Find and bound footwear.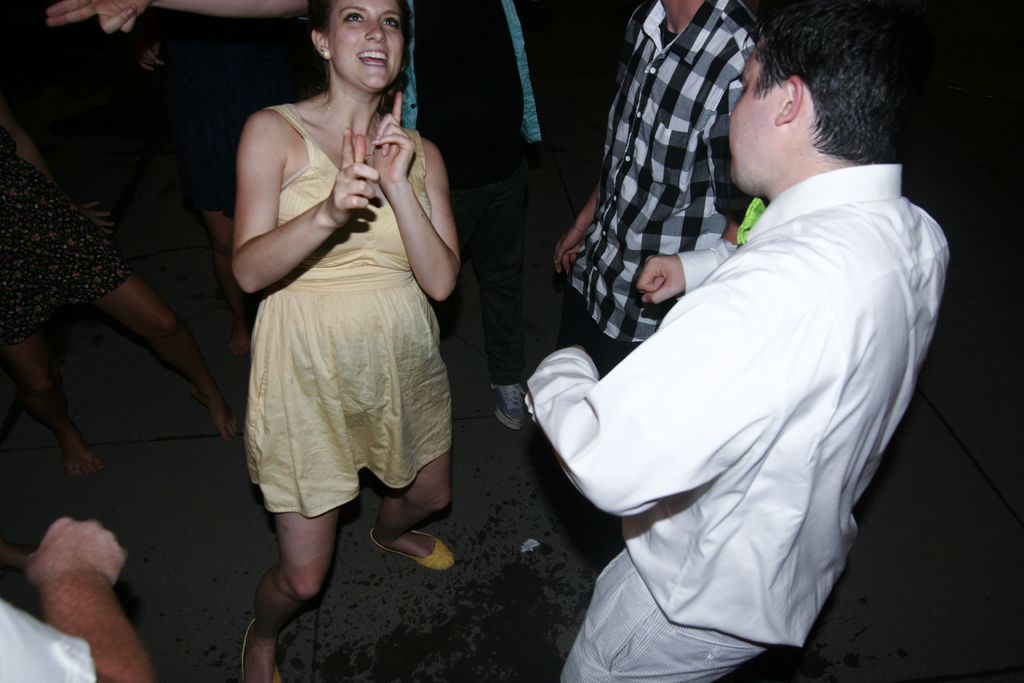
Bound: [left=239, top=616, right=282, bottom=682].
